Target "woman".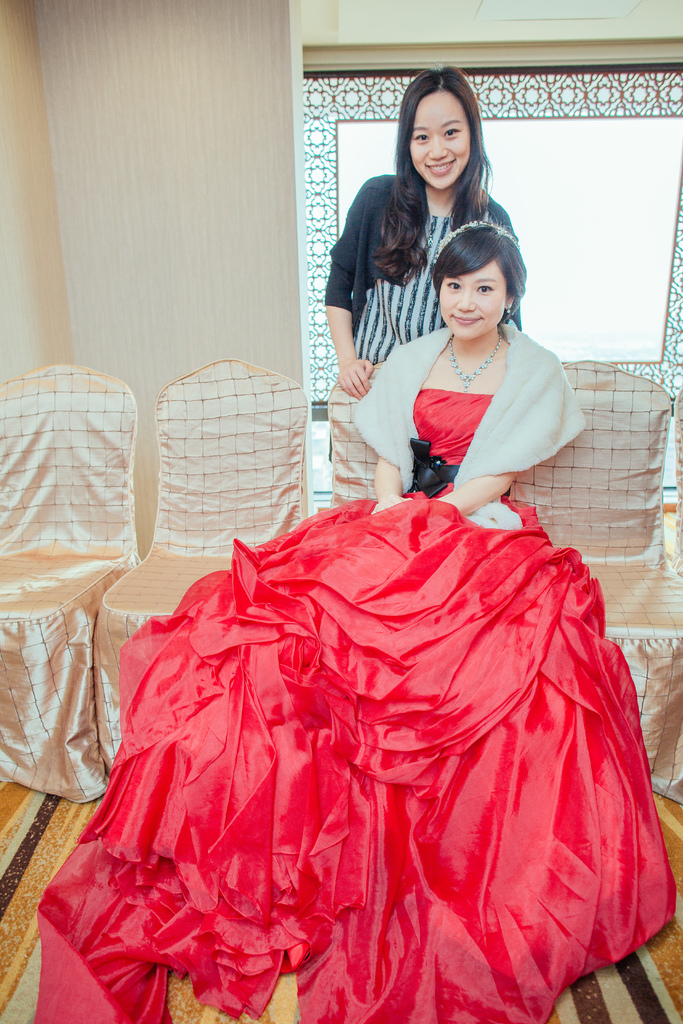
Target region: (x1=326, y1=68, x2=523, y2=397).
